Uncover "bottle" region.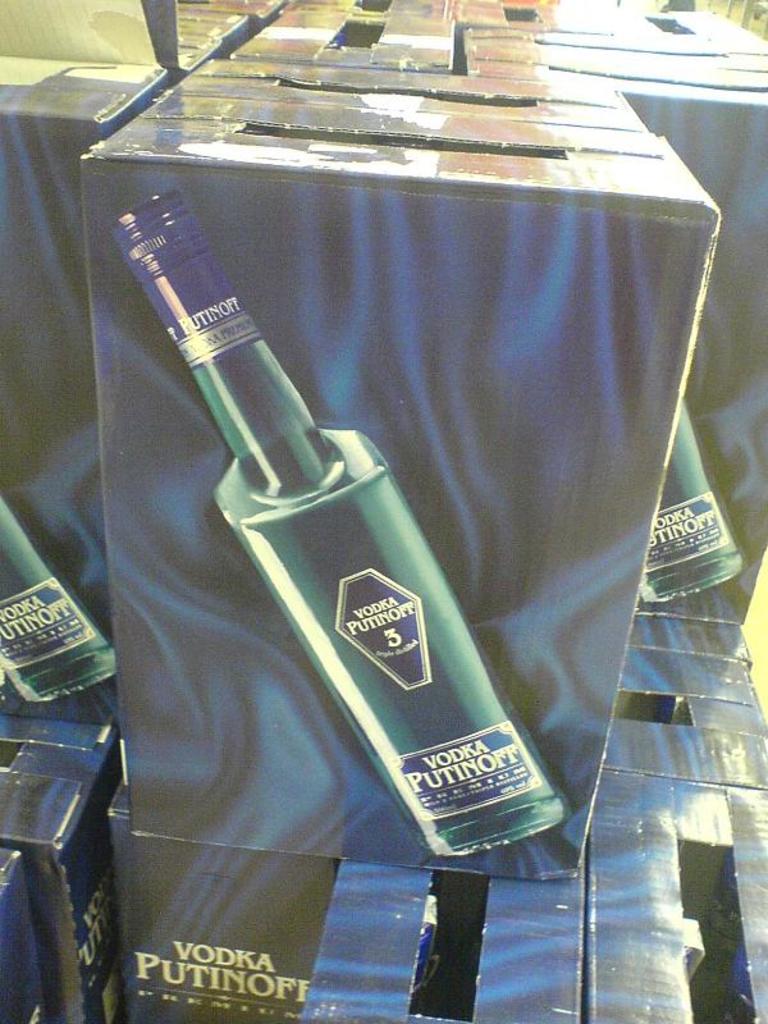
Uncovered: 105 186 562 861.
